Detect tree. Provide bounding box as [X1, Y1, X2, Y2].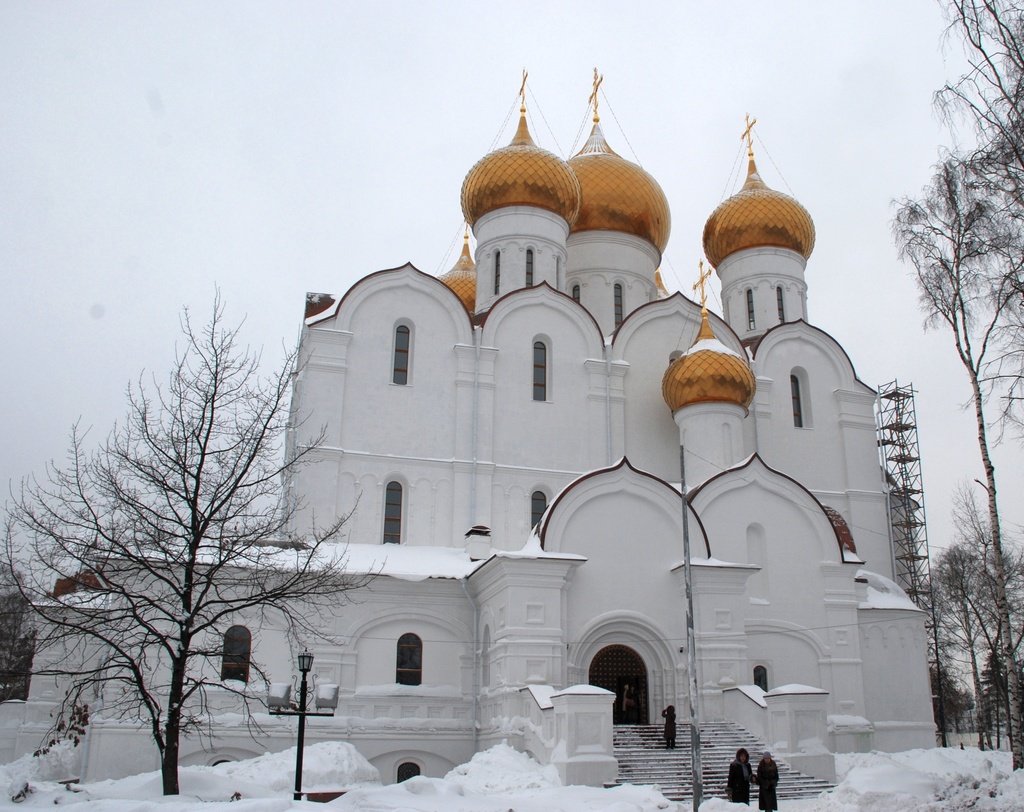
[0, 285, 382, 790].
